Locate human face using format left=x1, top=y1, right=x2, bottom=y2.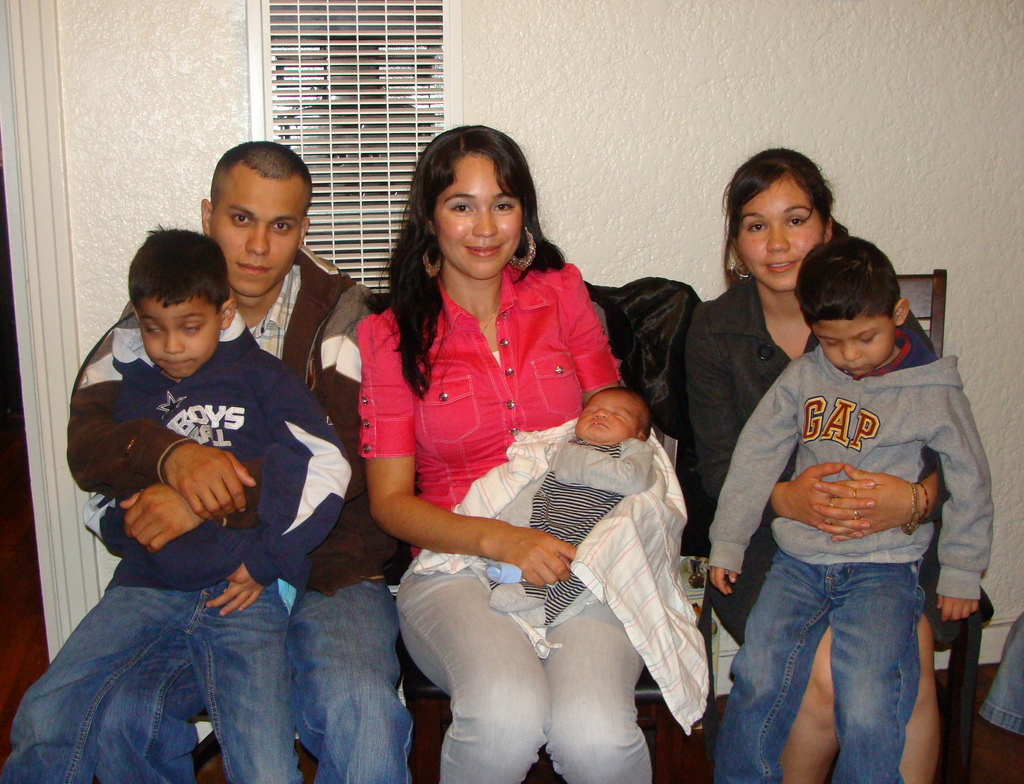
left=727, top=164, right=835, bottom=296.
